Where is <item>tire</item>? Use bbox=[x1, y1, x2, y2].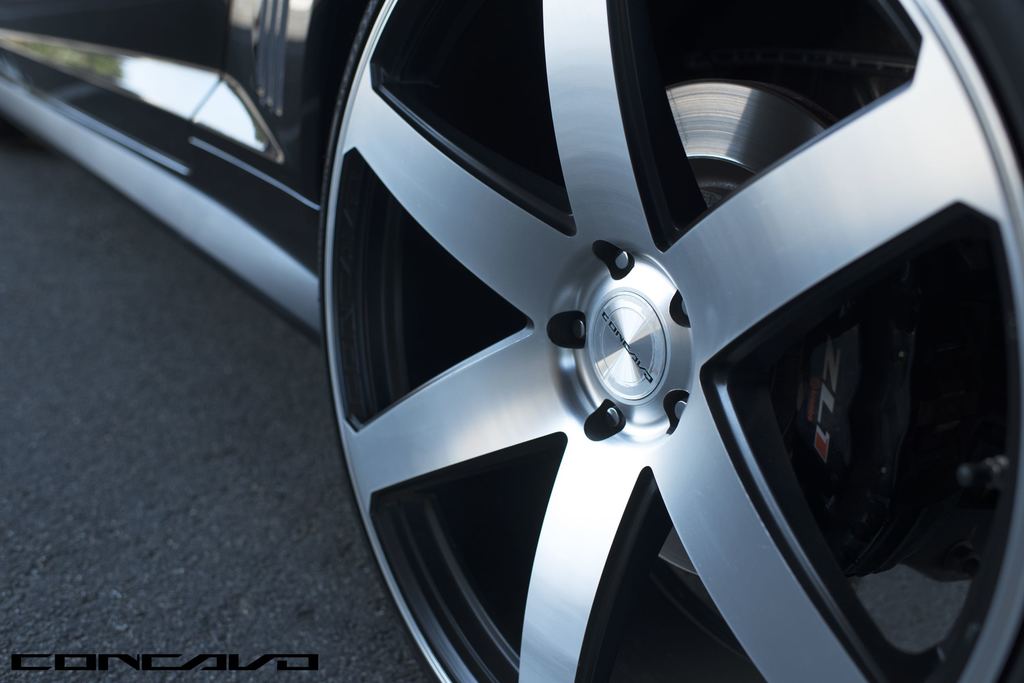
bbox=[314, 0, 1020, 682].
